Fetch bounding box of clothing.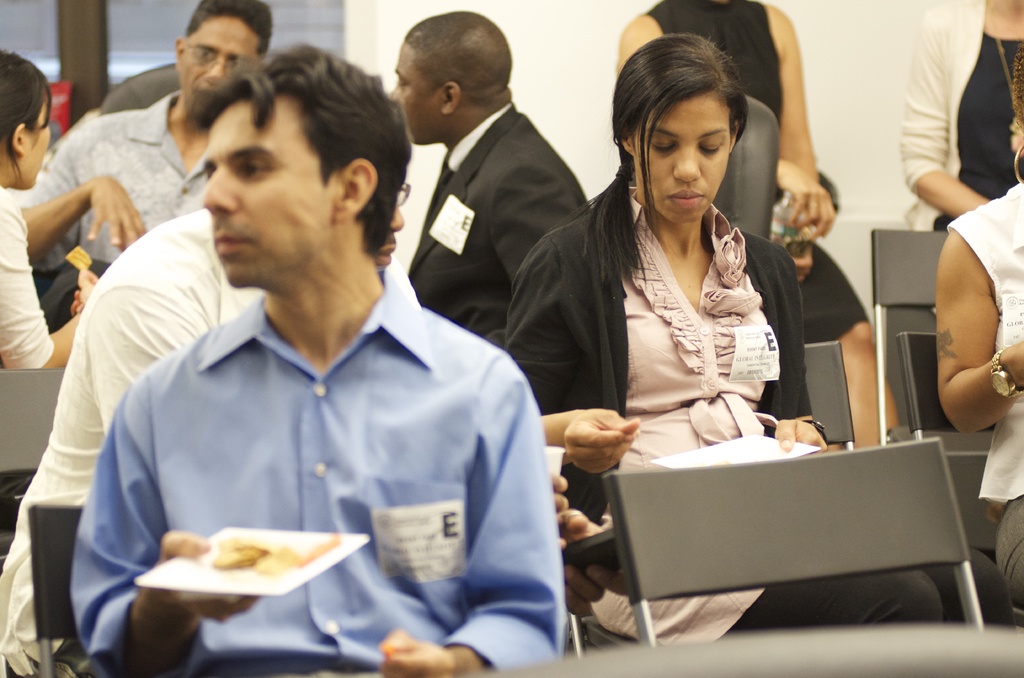
Bbox: x1=0, y1=171, x2=49, y2=526.
